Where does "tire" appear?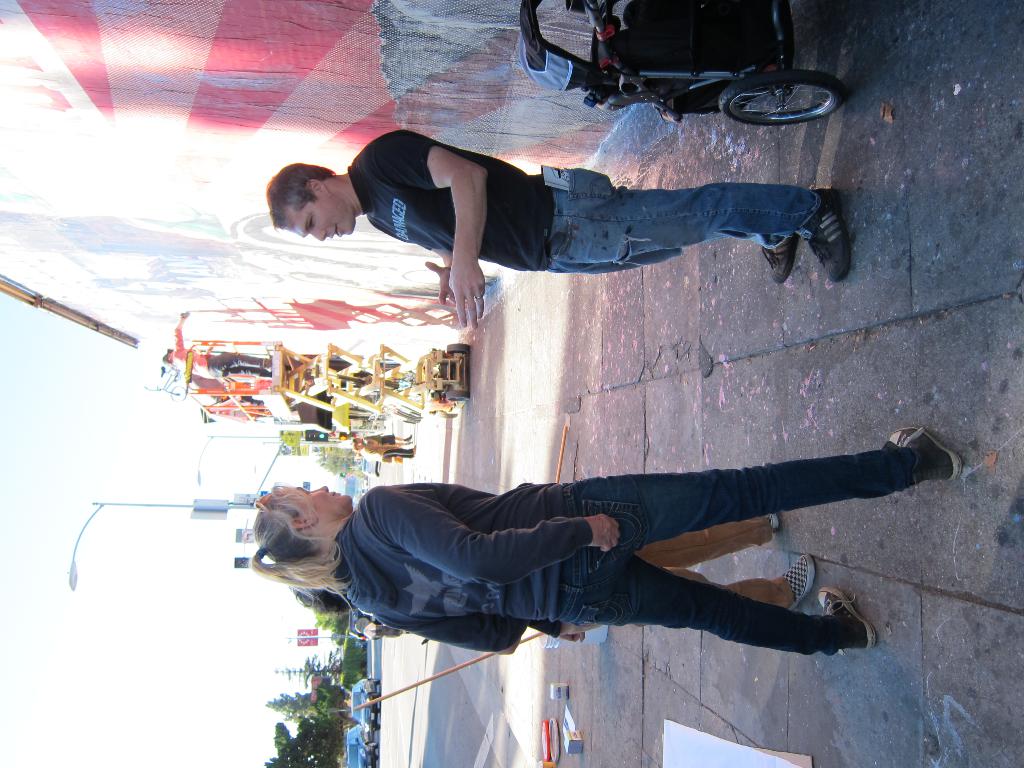
Appears at box(373, 725, 382, 733).
